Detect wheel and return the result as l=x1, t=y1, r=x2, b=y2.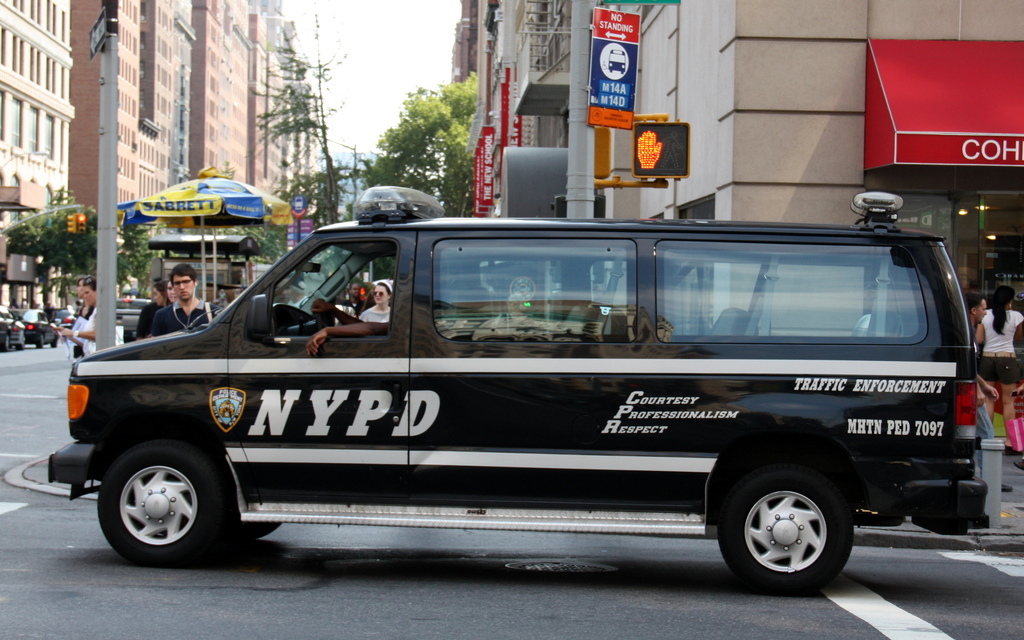
l=717, t=467, r=868, b=587.
